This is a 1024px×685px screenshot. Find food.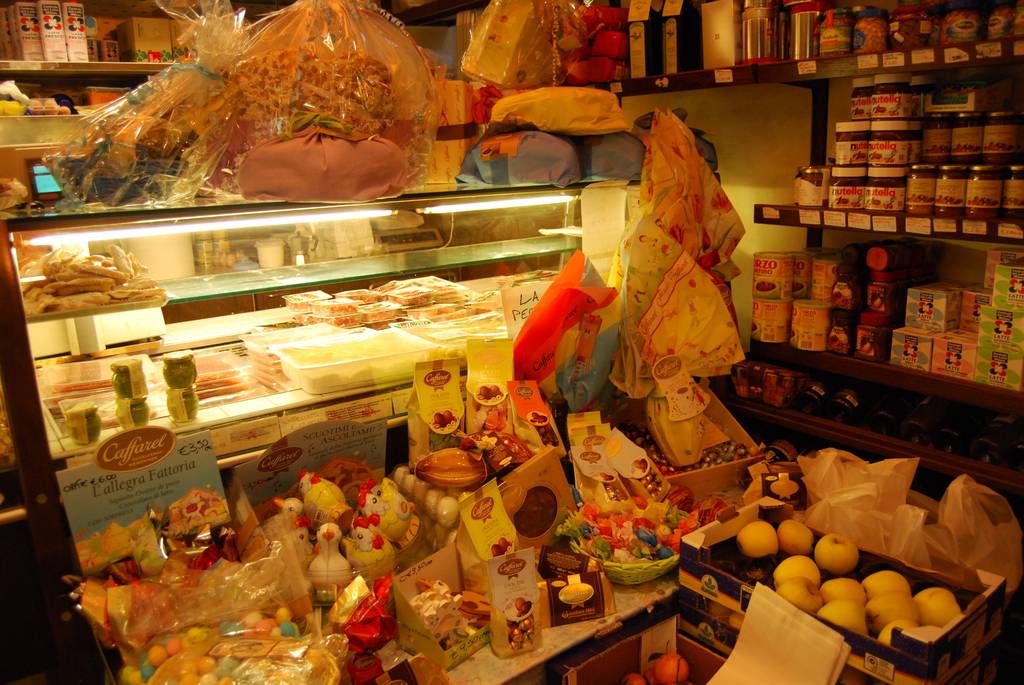
Bounding box: bbox=[912, 585, 958, 622].
